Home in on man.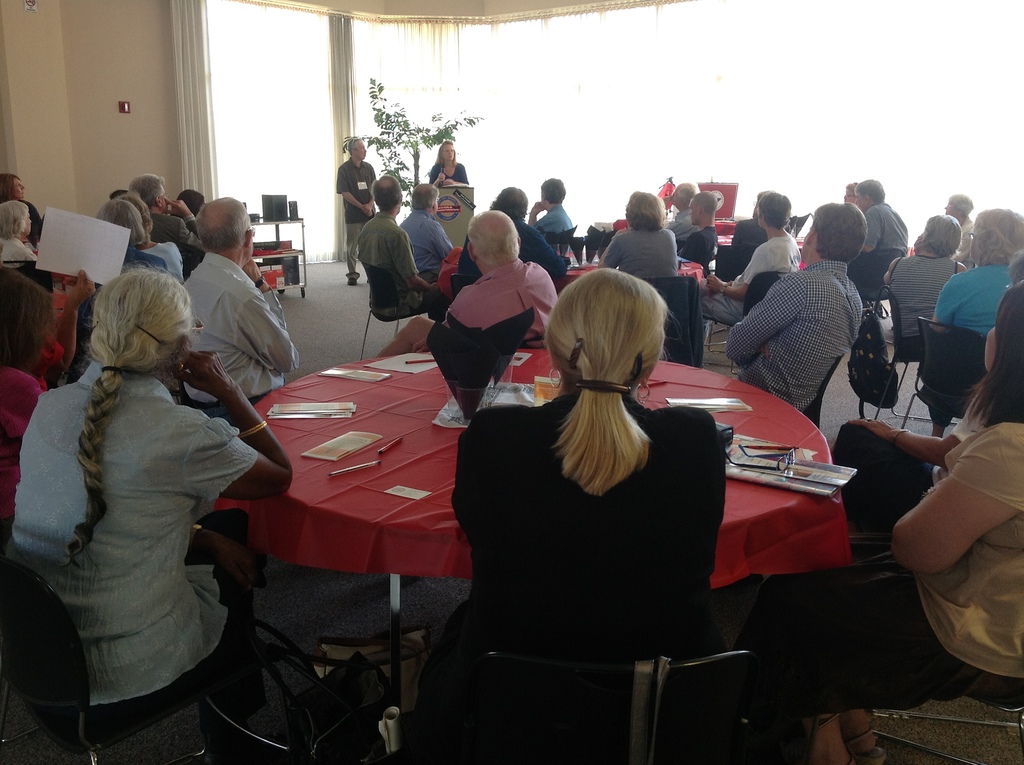
Homed in at x1=854, y1=175, x2=908, y2=297.
